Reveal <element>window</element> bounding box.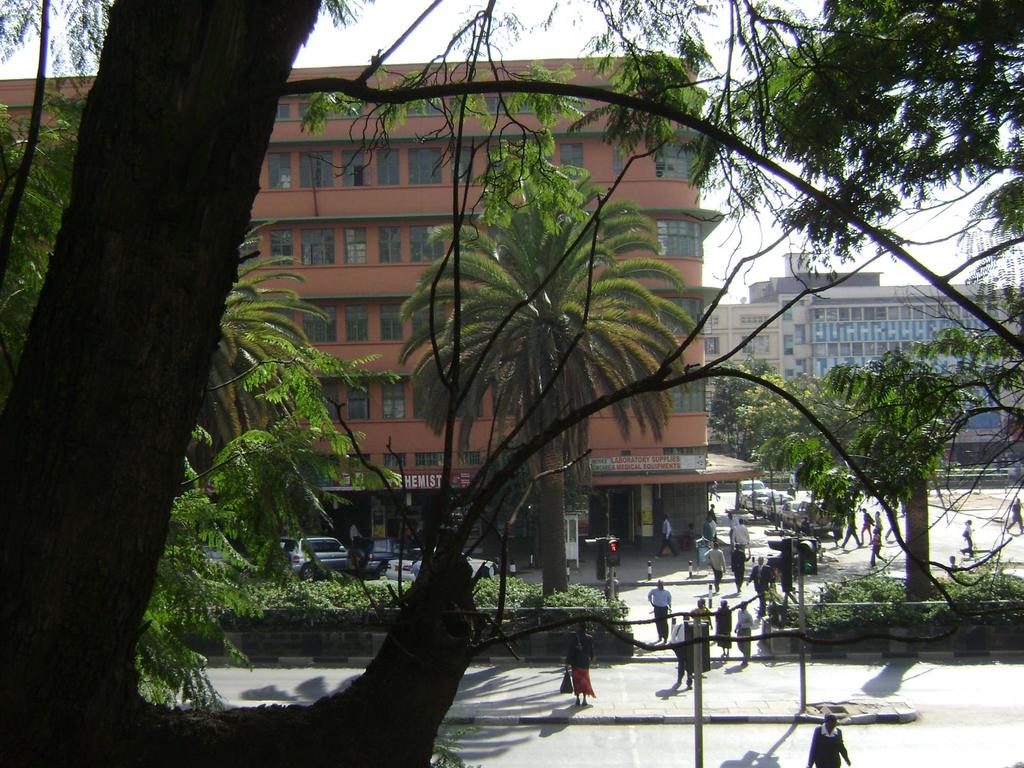
Revealed: <region>296, 99, 323, 119</region>.
